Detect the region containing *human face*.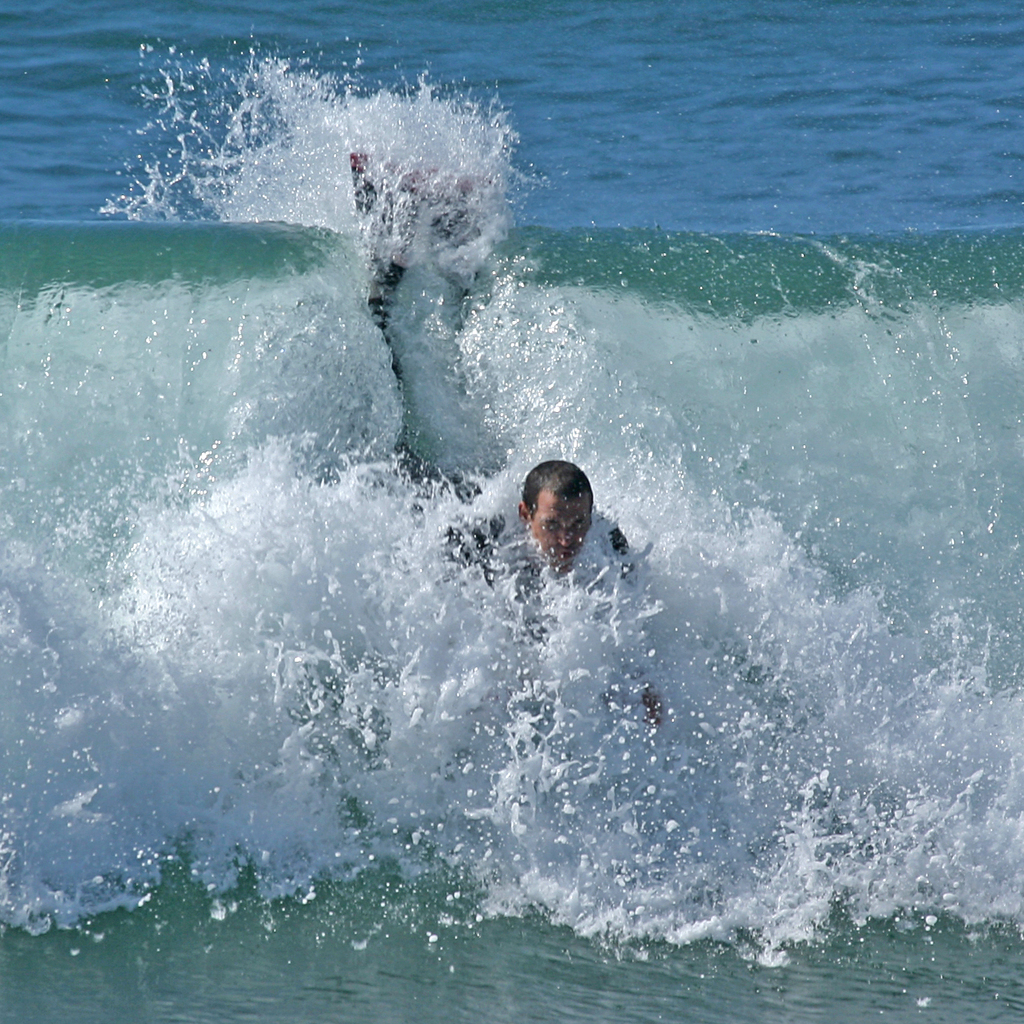
bbox(536, 488, 590, 566).
